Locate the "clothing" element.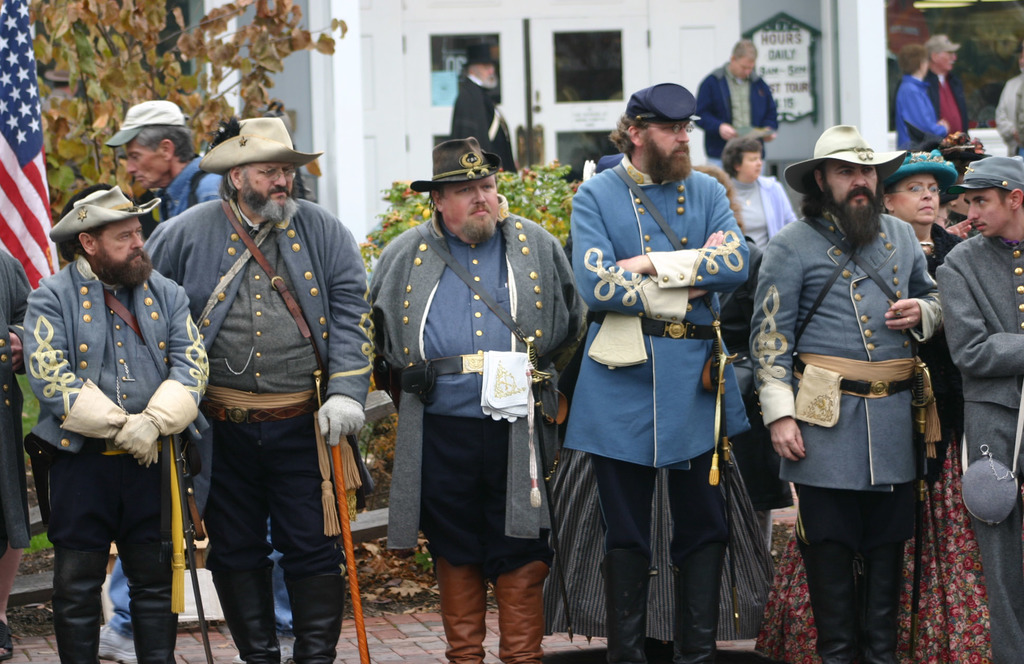
Element bbox: x1=757 y1=199 x2=951 y2=661.
